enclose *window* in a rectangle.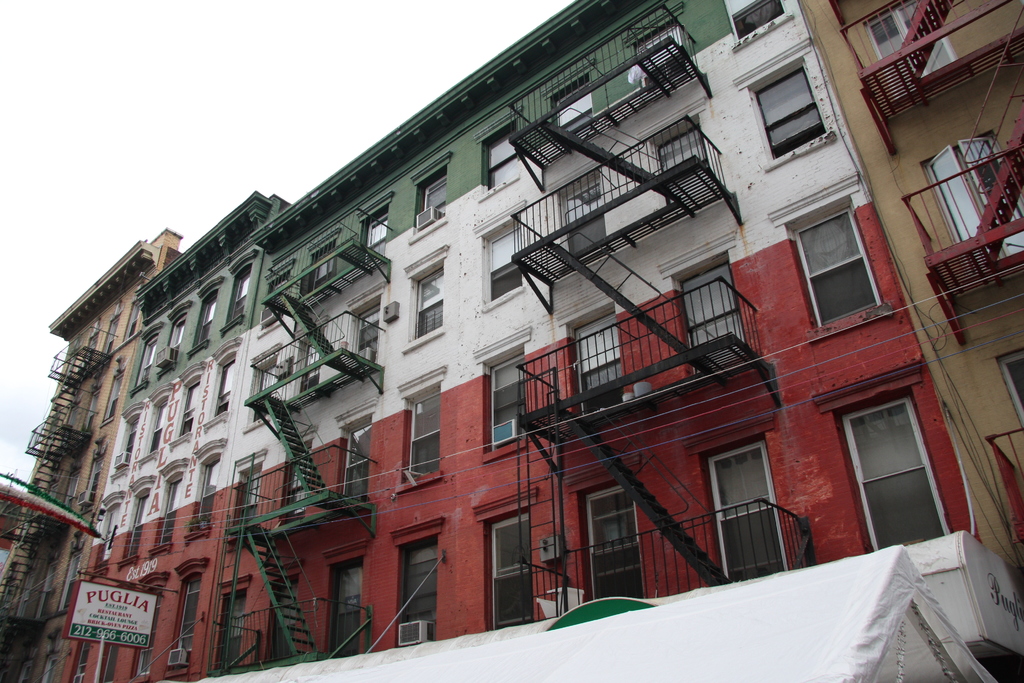
(387,518,445,646).
